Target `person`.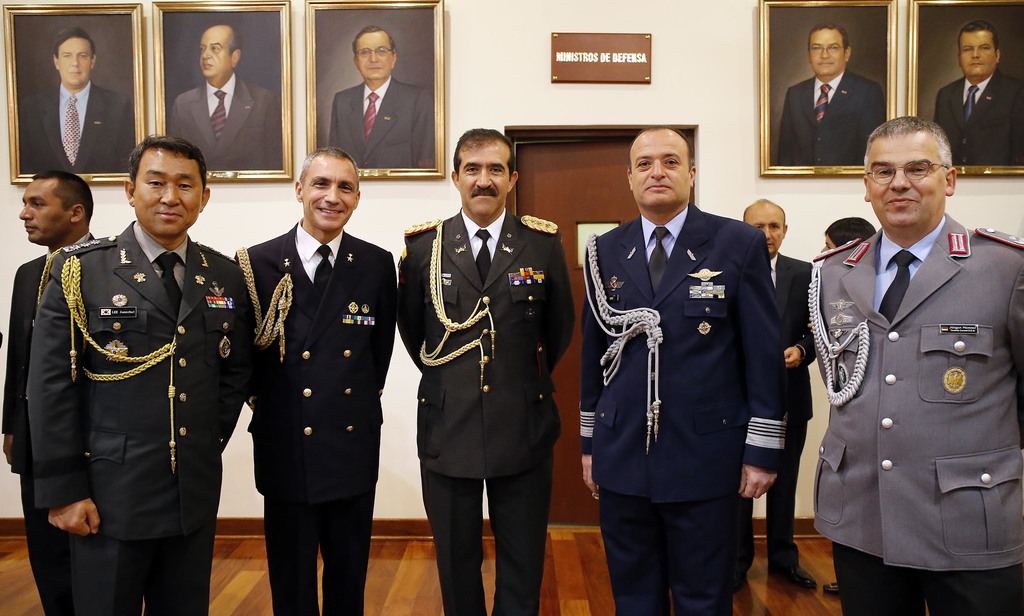
Target region: [x1=28, y1=129, x2=255, y2=615].
